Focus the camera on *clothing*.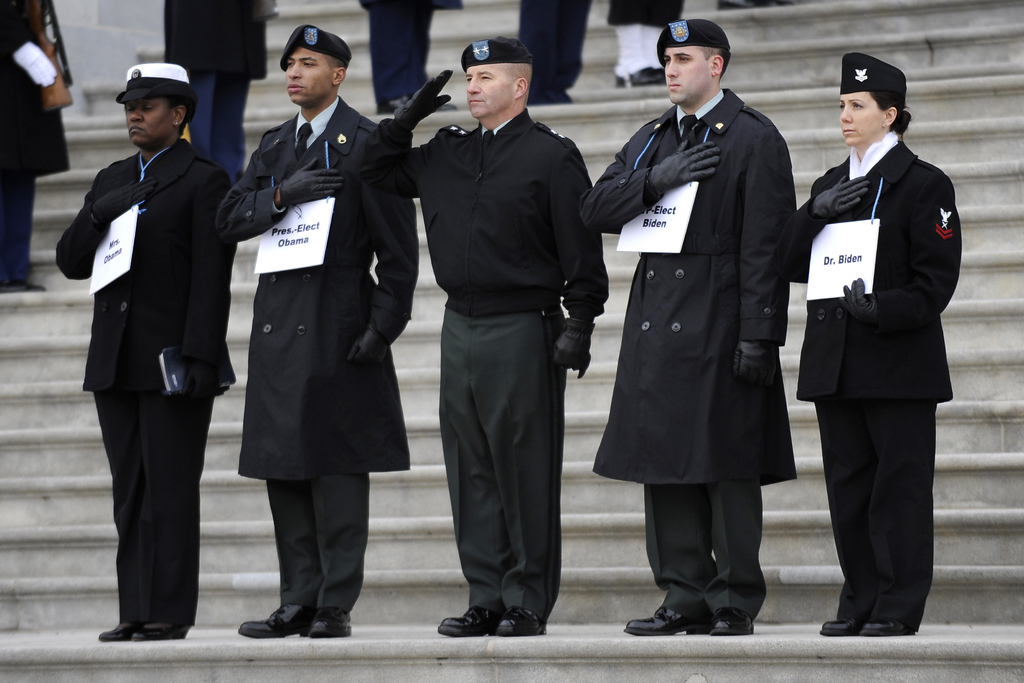
Focus region: box(577, 86, 796, 620).
